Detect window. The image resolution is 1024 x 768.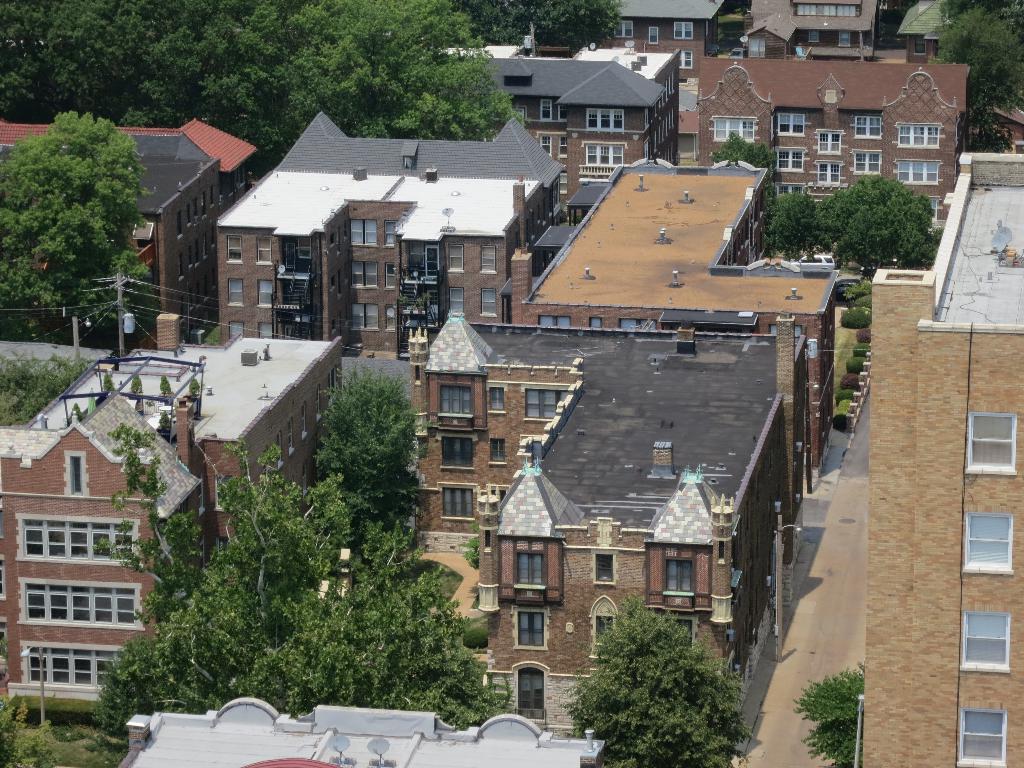
[588,320,602,325].
